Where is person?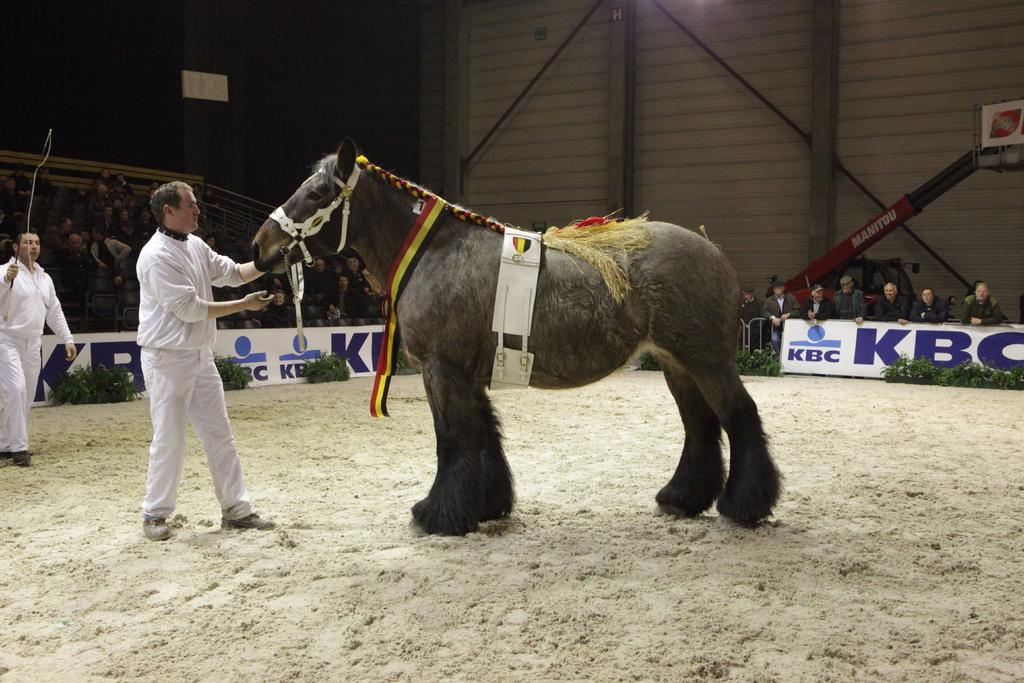
x1=202 y1=186 x2=219 y2=210.
